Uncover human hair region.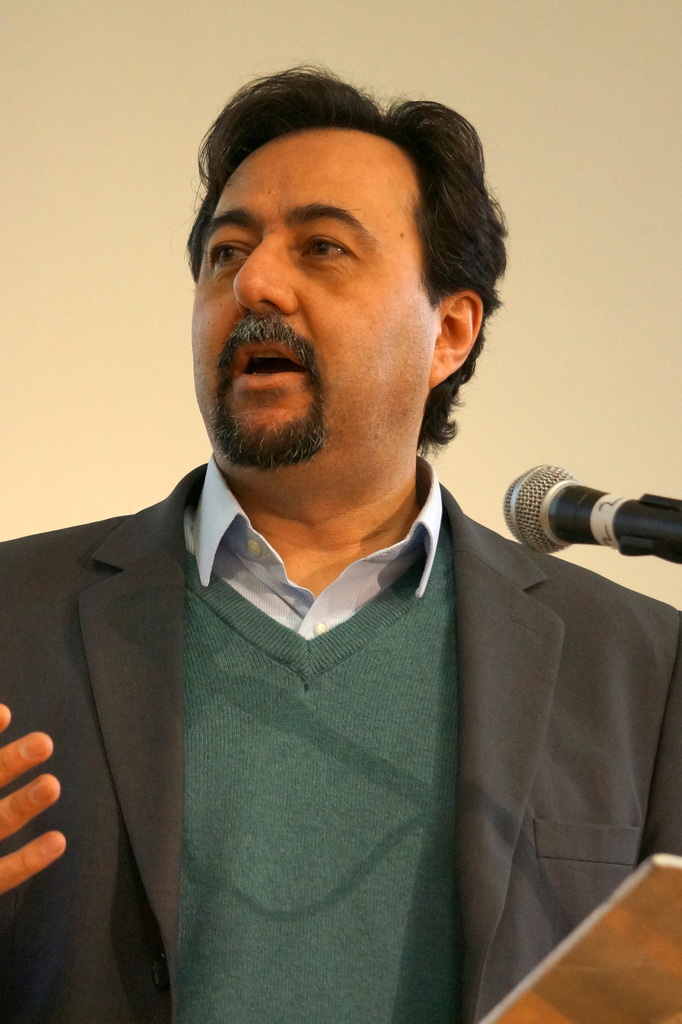
Uncovered: bbox=[181, 77, 501, 408].
